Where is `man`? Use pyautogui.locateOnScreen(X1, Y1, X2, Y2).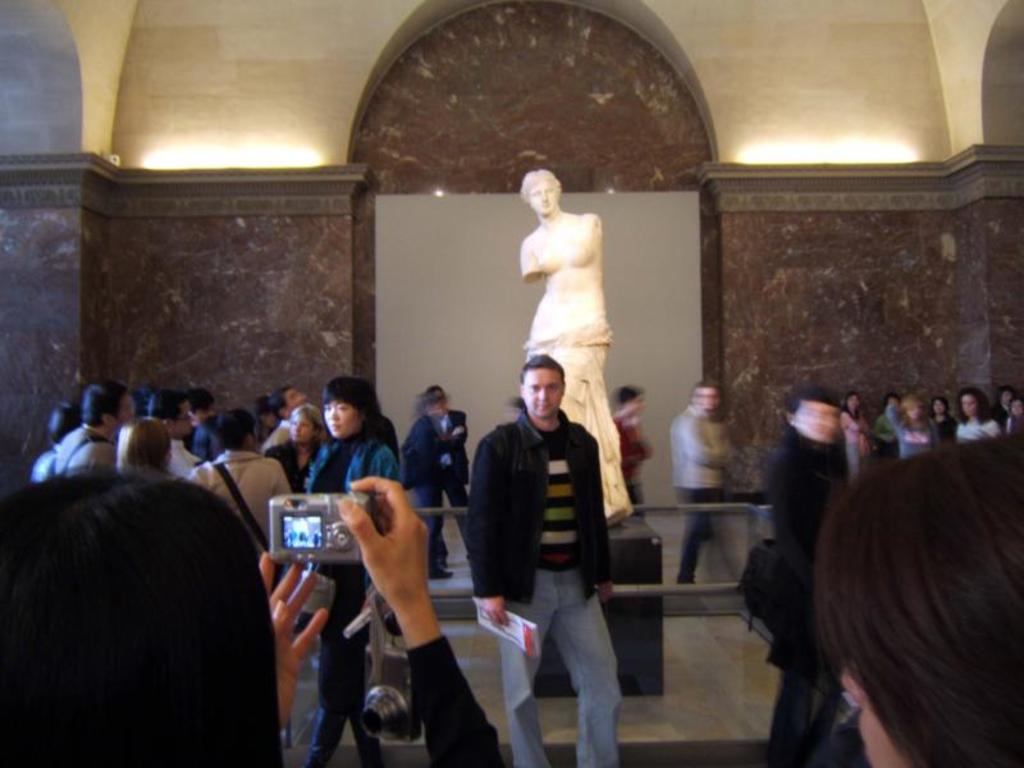
pyautogui.locateOnScreen(54, 384, 132, 471).
